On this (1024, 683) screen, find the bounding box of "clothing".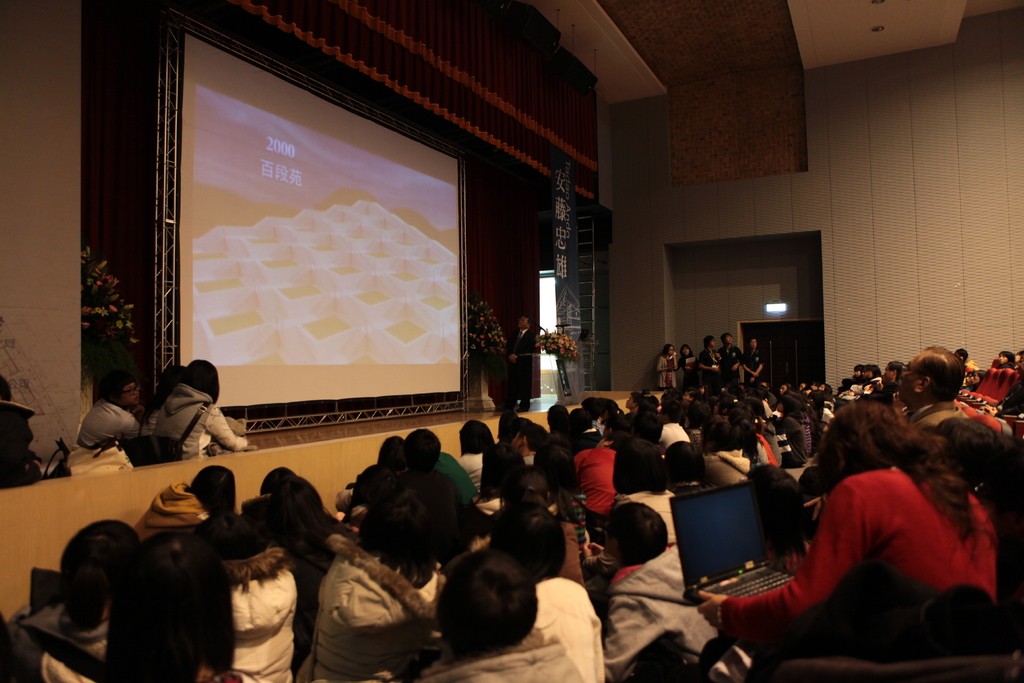
Bounding box: 509, 323, 537, 403.
